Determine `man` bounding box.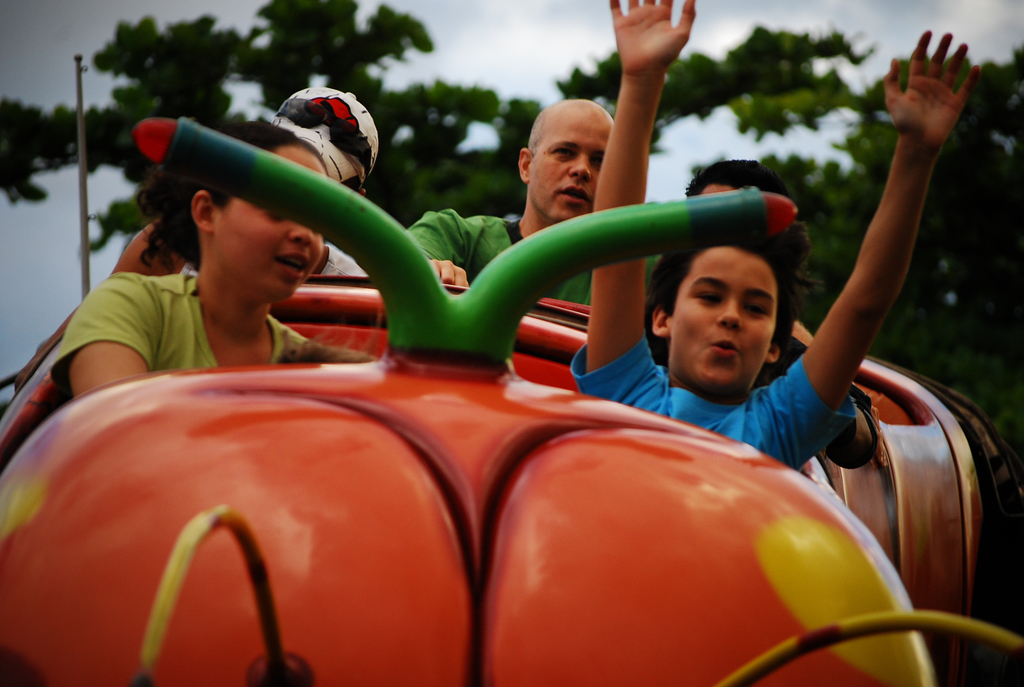
Determined: left=385, top=95, right=609, bottom=322.
